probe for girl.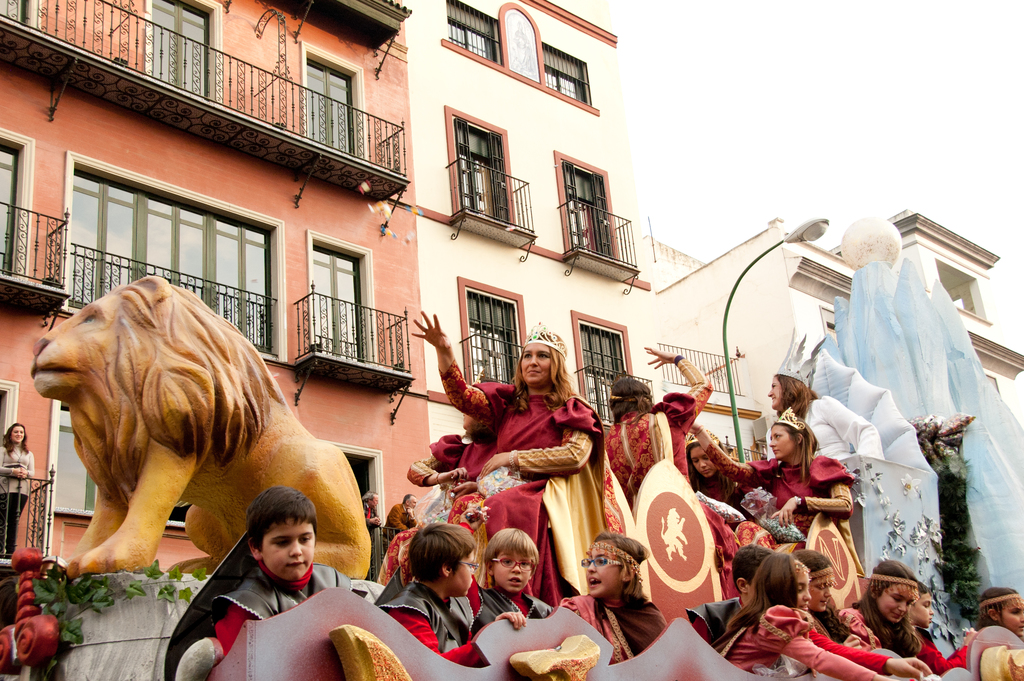
Probe result: 846:559:941:680.
